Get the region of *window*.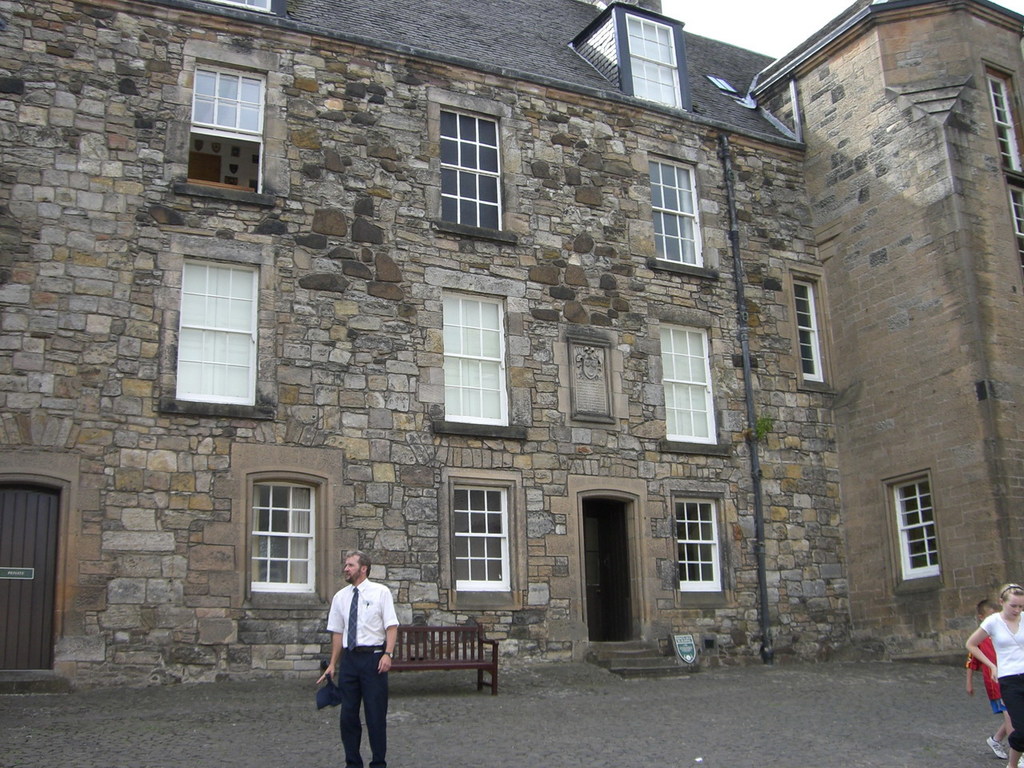
Rect(677, 491, 723, 590).
